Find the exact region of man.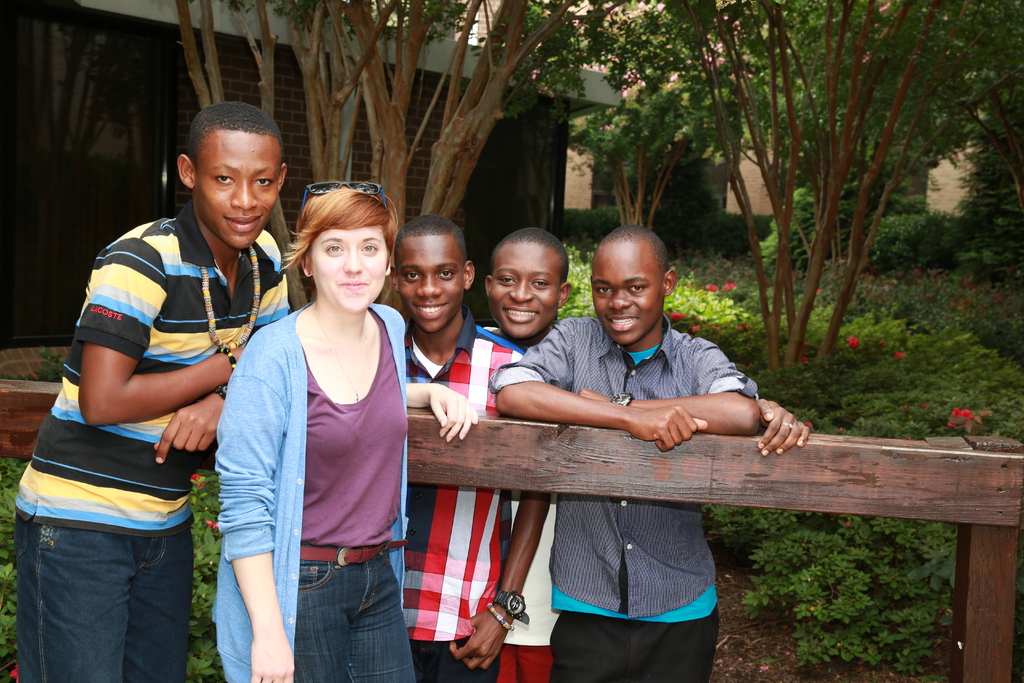
Exact region: (488,222,761,682).
